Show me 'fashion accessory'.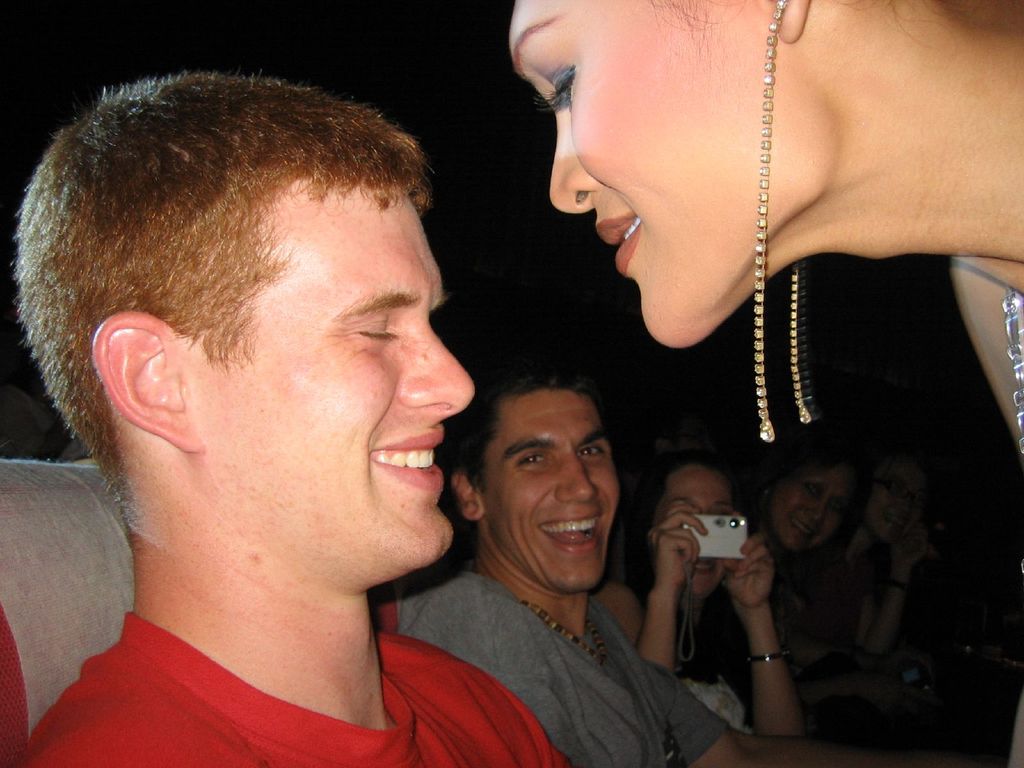
'fashion accessory' is here: bbox=(518, 600, 609, 666).
